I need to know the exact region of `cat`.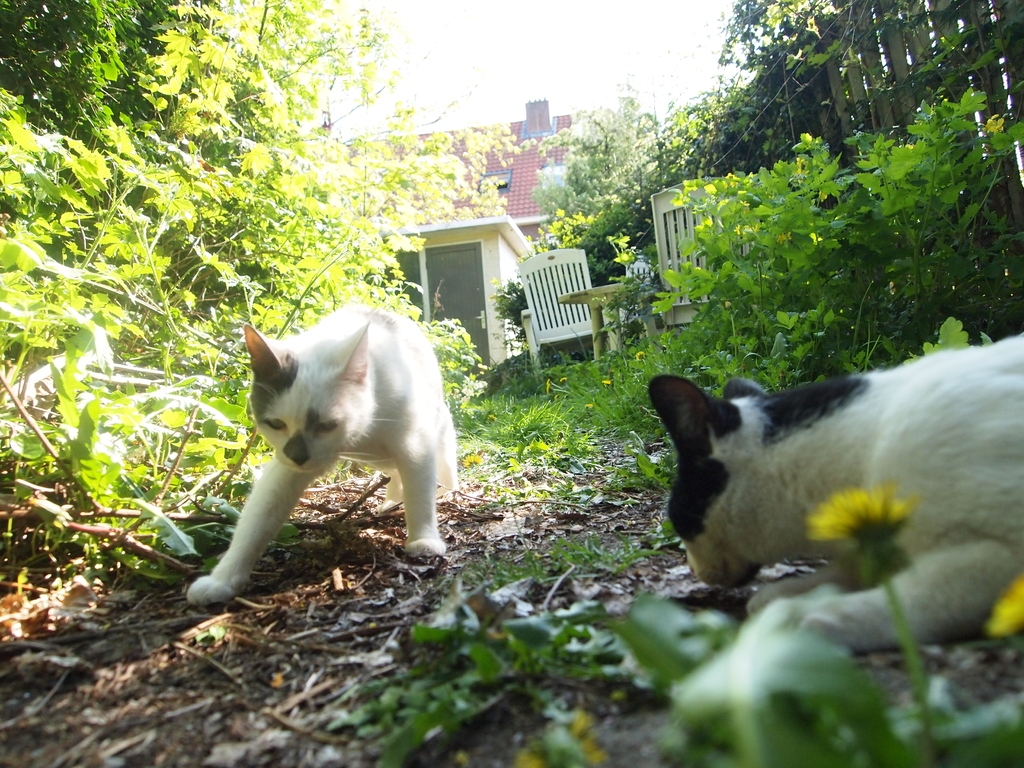
Region: l=642, t=327, r=1023, b=659.
